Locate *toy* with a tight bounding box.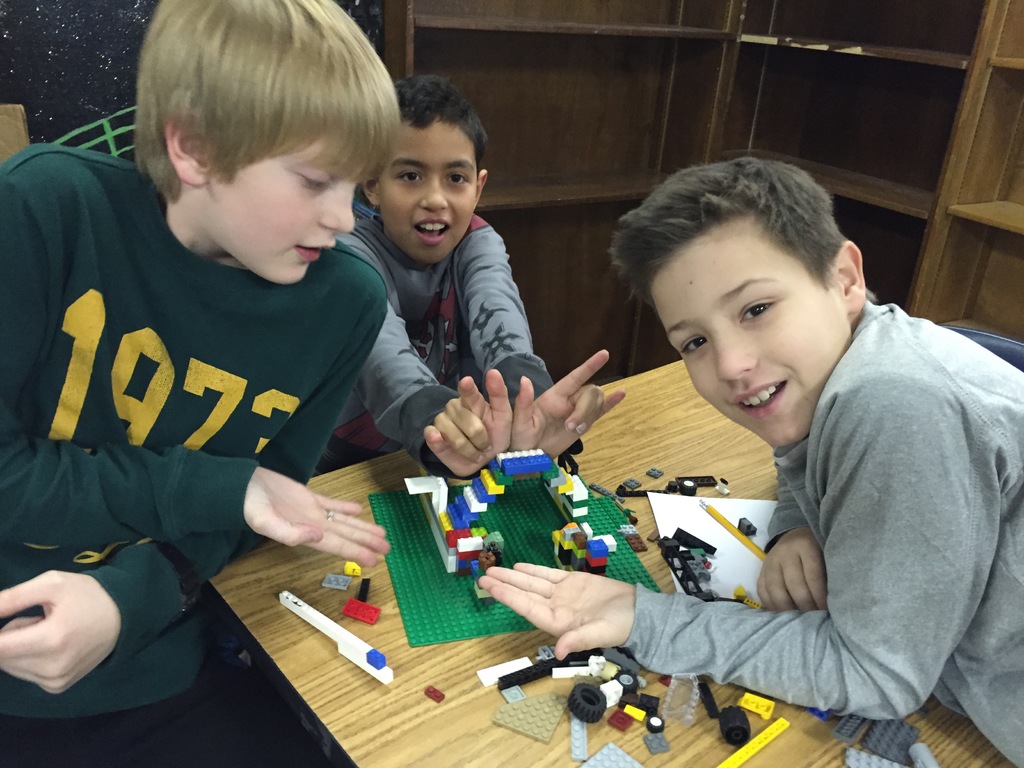
721,704,757,751.
